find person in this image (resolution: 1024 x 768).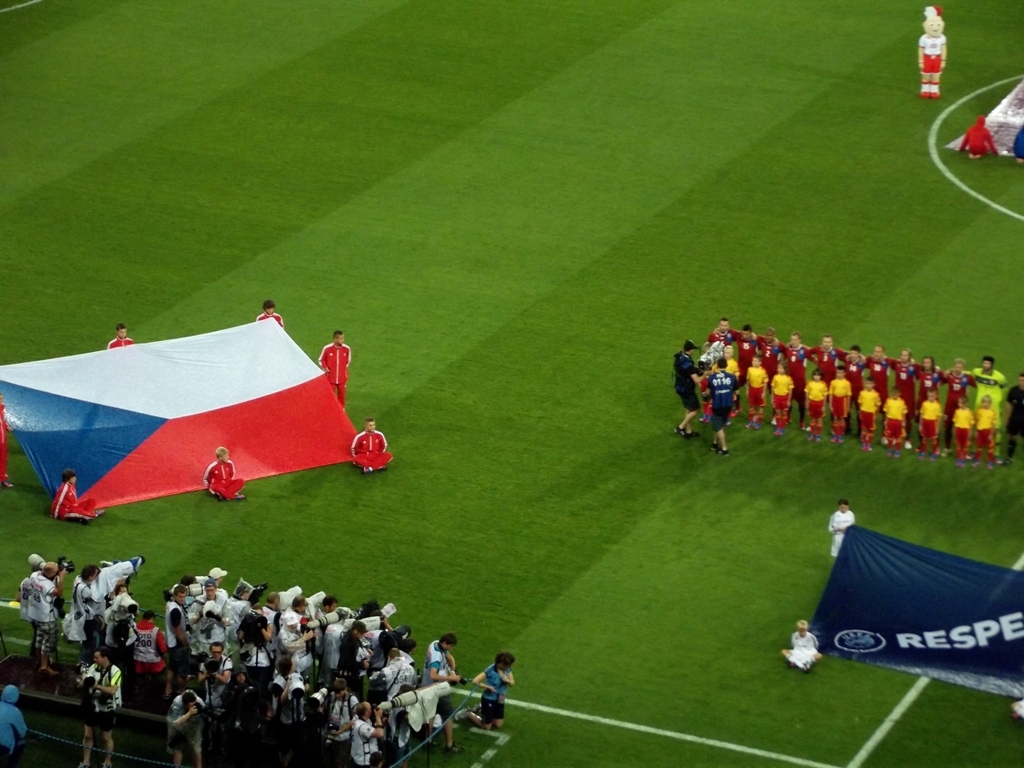
<region>258, 302, 278, 326</region>.
